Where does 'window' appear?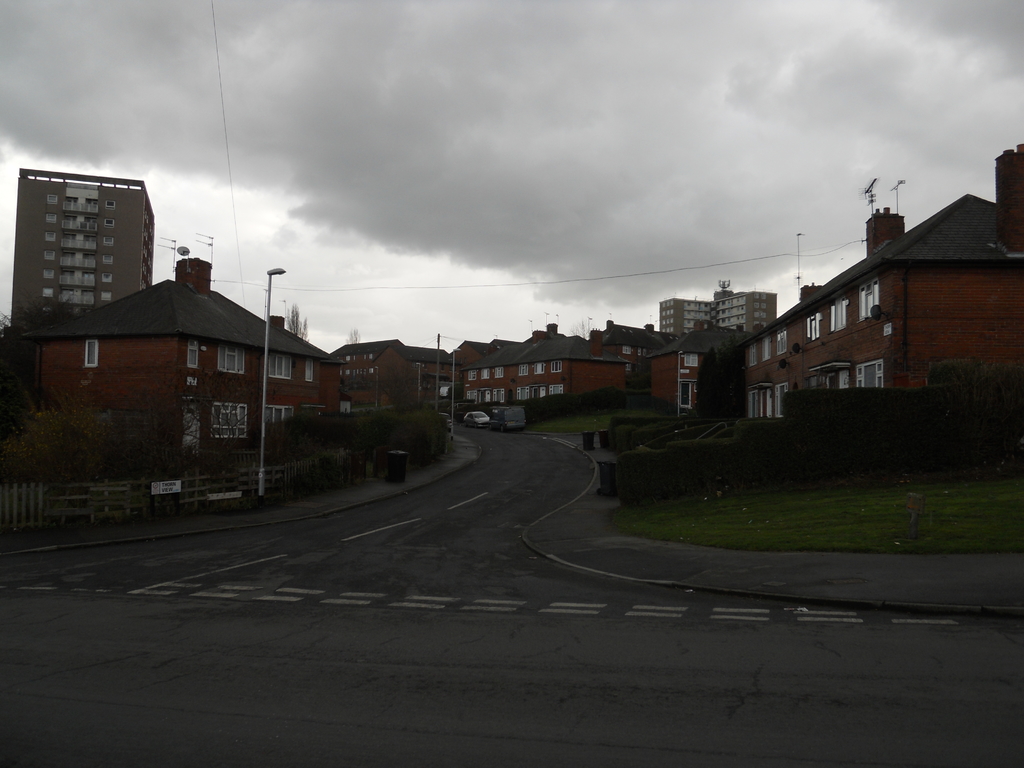
Appears at <bbox>776, 336, 784, 353</bbox>.
